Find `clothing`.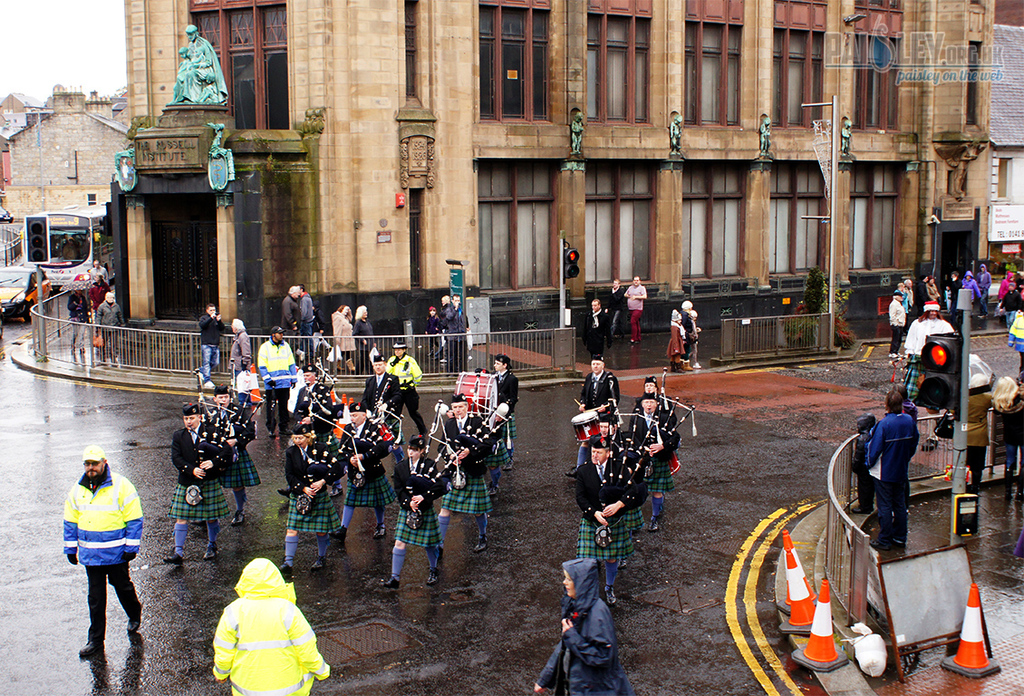
[866,399,921,544].
